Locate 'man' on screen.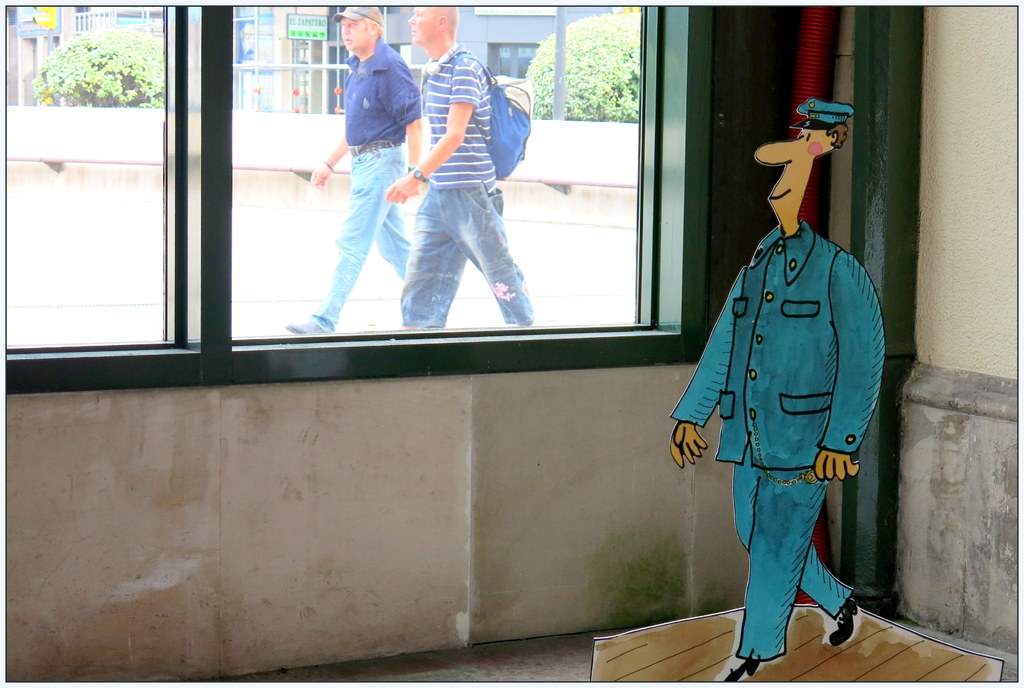
On screen at bbox=(305, 25, 429, 350).
